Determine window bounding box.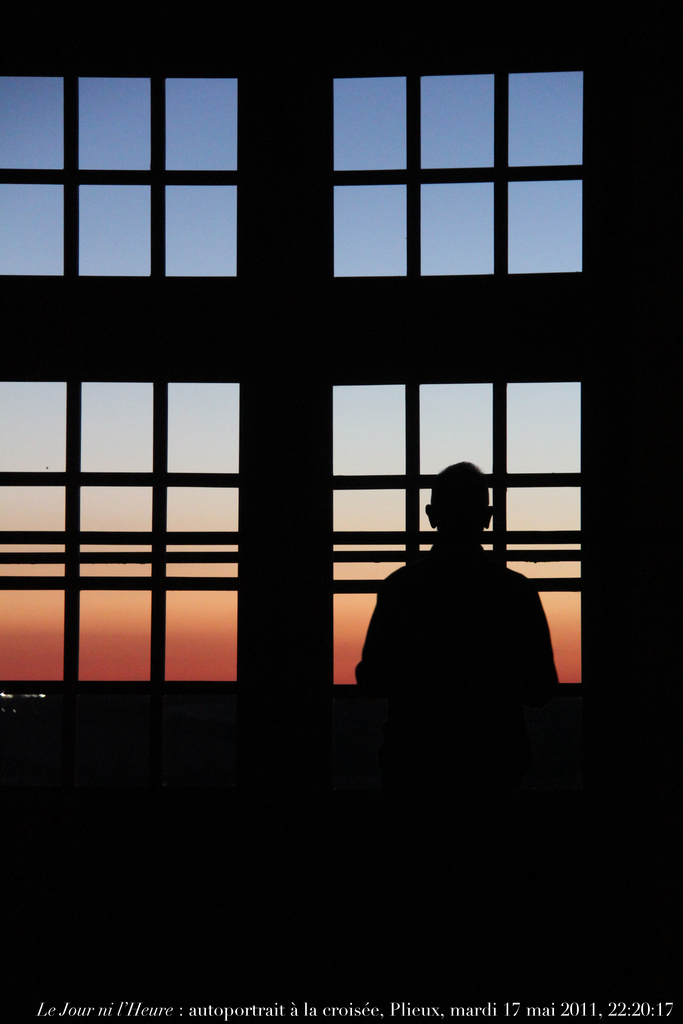
Determined: (x1=0, y1=71, x2=236, y2=279).
